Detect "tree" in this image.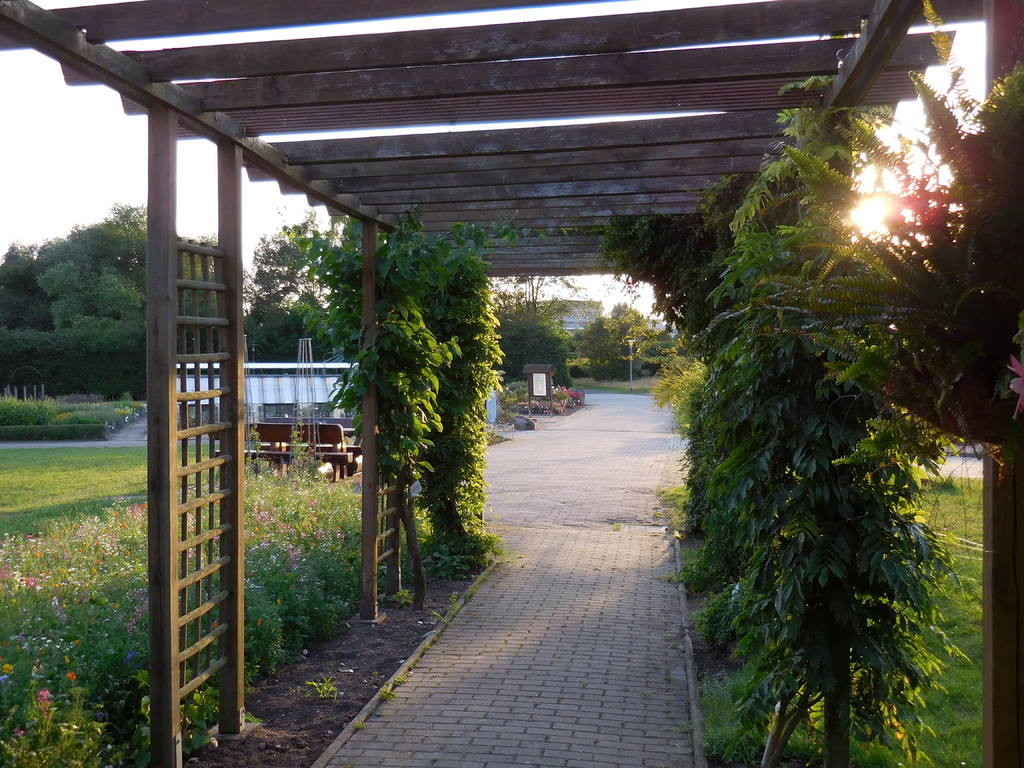
Detection: 27,240,161,337.
